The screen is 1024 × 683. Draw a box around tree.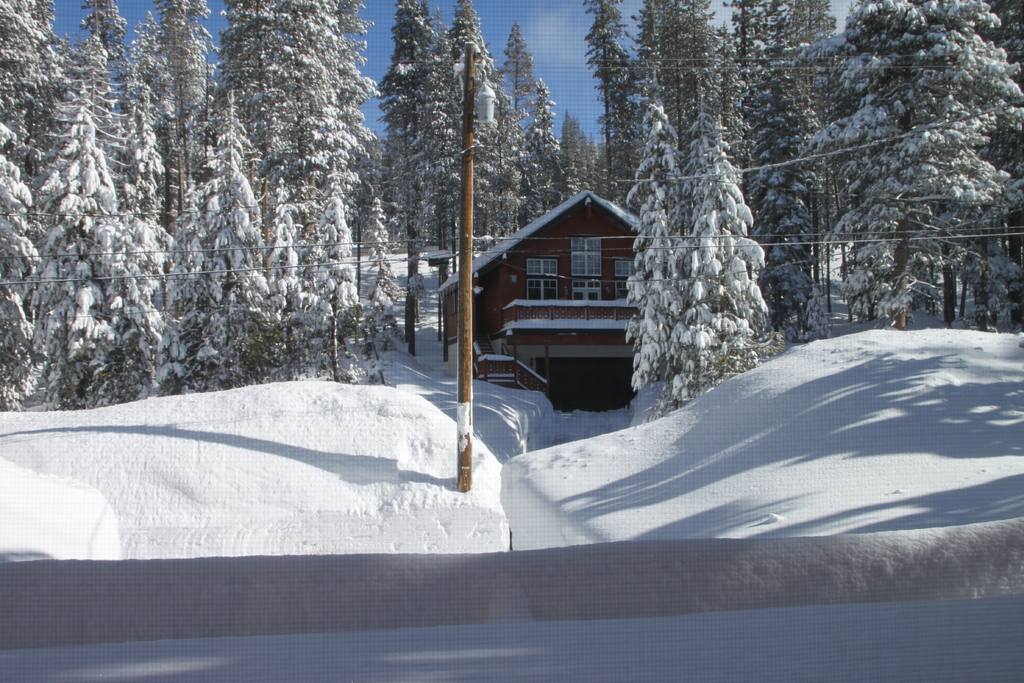
locate(494, 22, 541, 195).
